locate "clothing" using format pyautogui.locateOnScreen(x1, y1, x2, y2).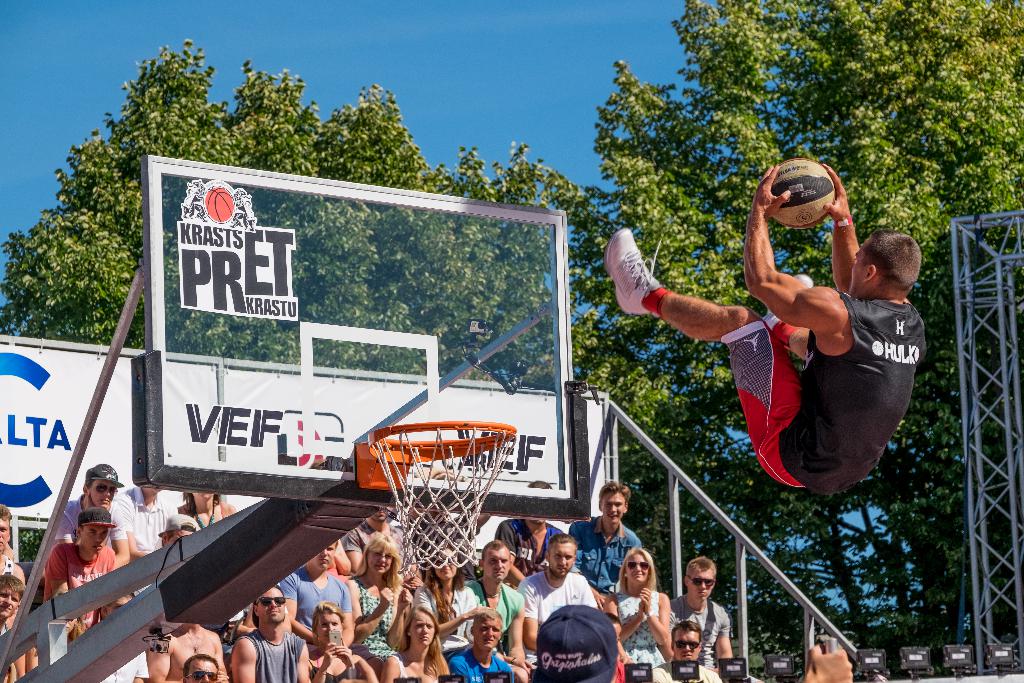
pyautogui.locateOnScreen(243, 628, 300, 682).
